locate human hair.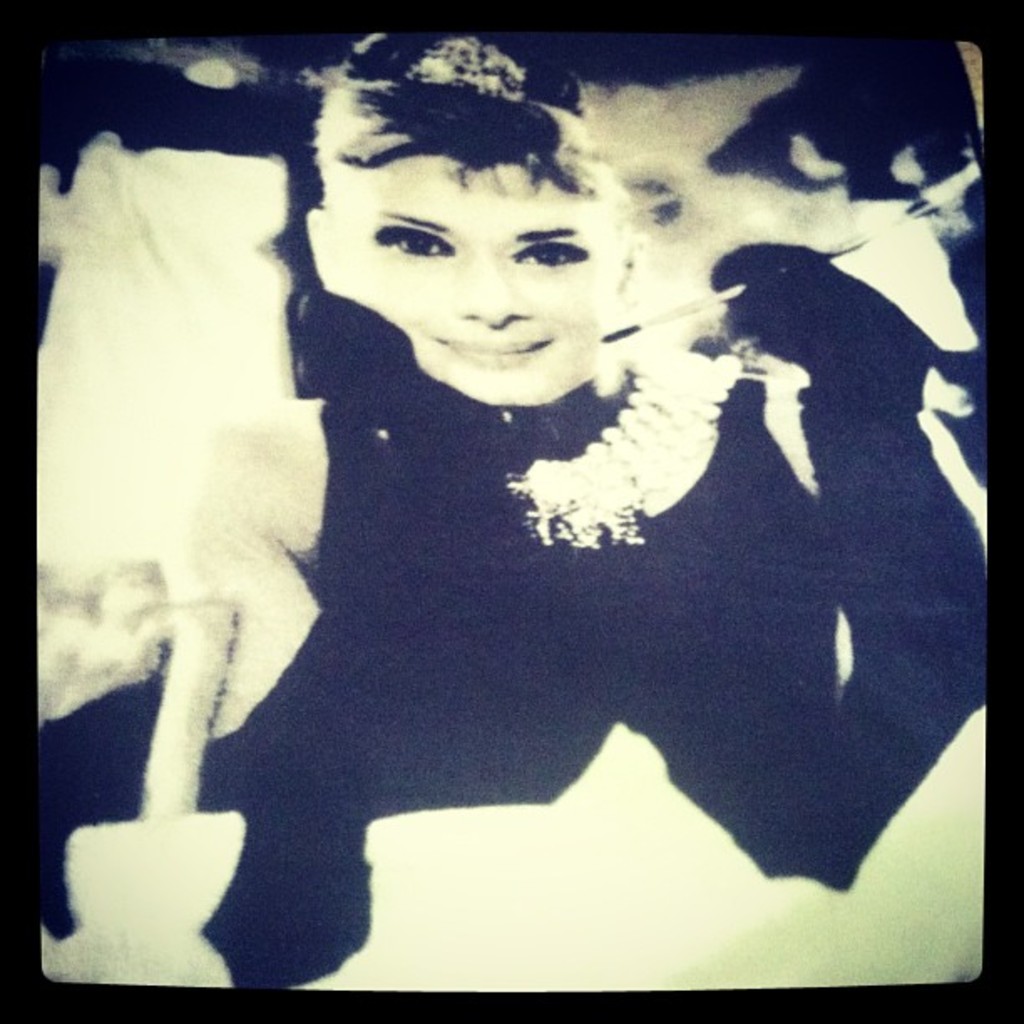
Bounding box: BBox(336, 80, 621, 211).
